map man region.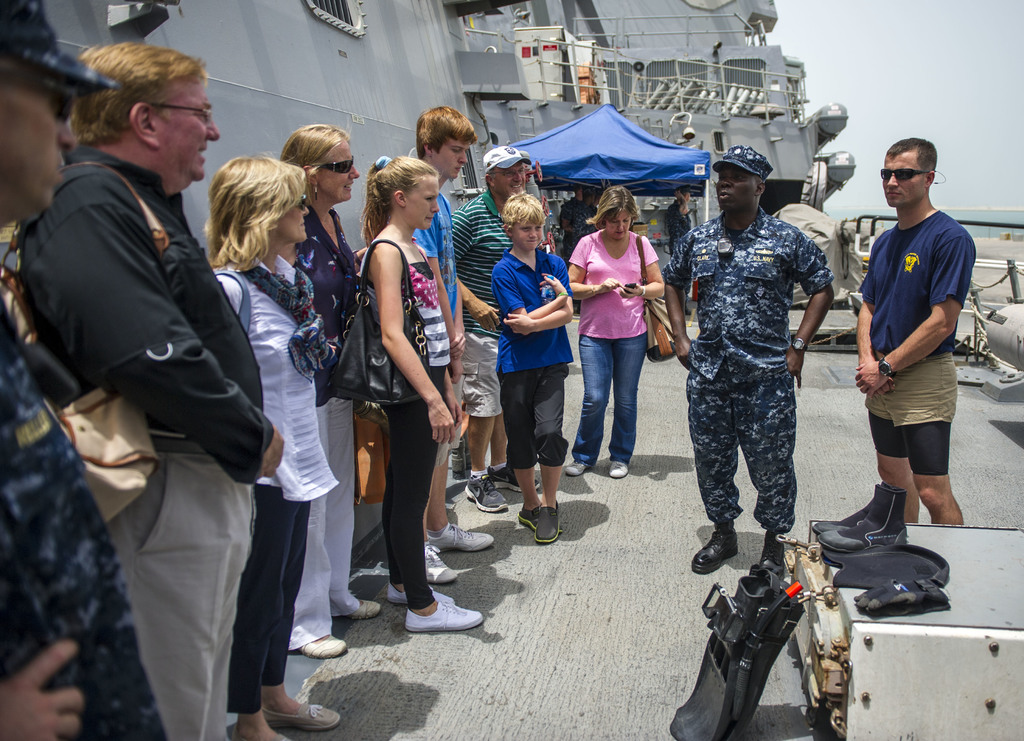
Mapped to (left=845, top=133, right=976, bottom=528).
